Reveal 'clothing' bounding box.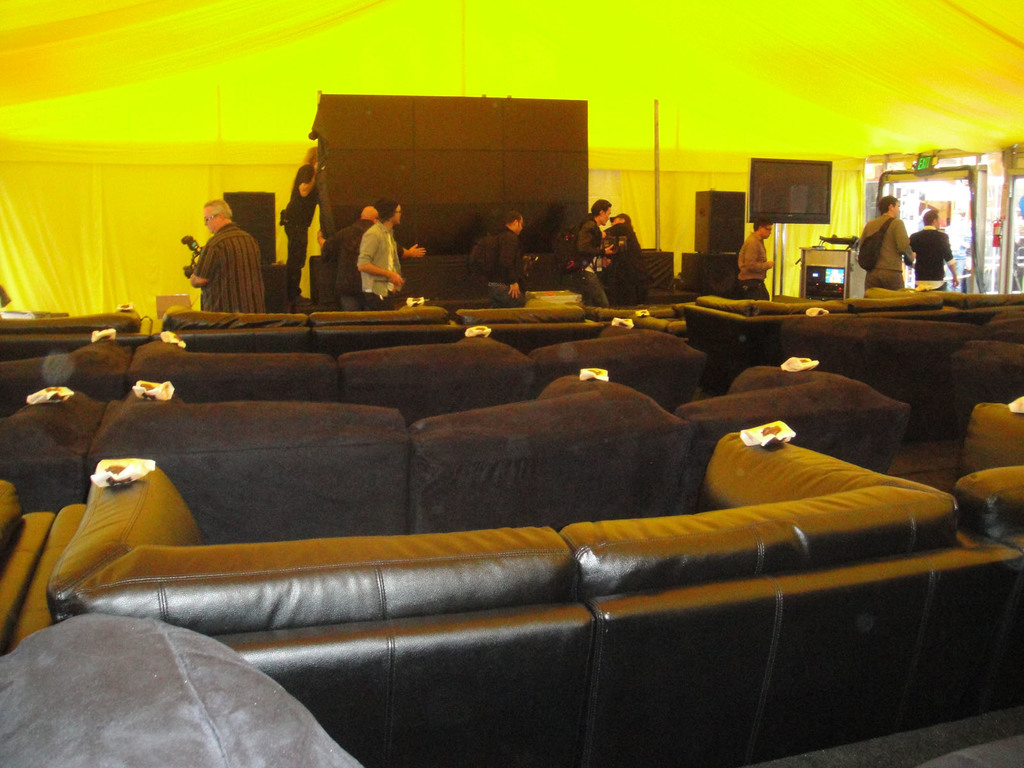
Revealed: box=[356, 218, 406, 319].
